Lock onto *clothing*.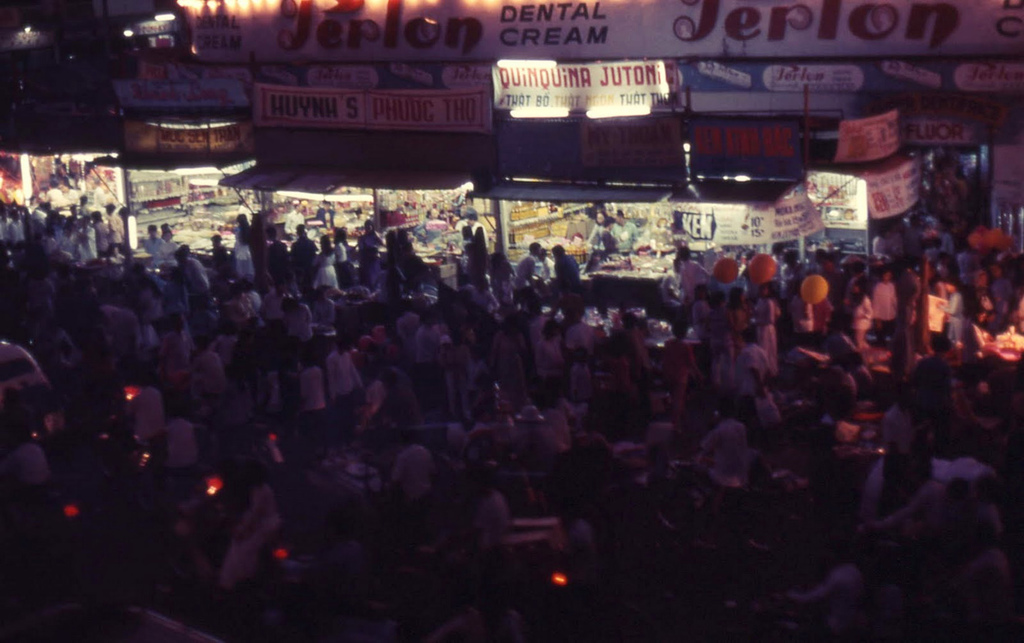
Locked: pyautogui.locateOnScreen(529, 339, 563, 392).
